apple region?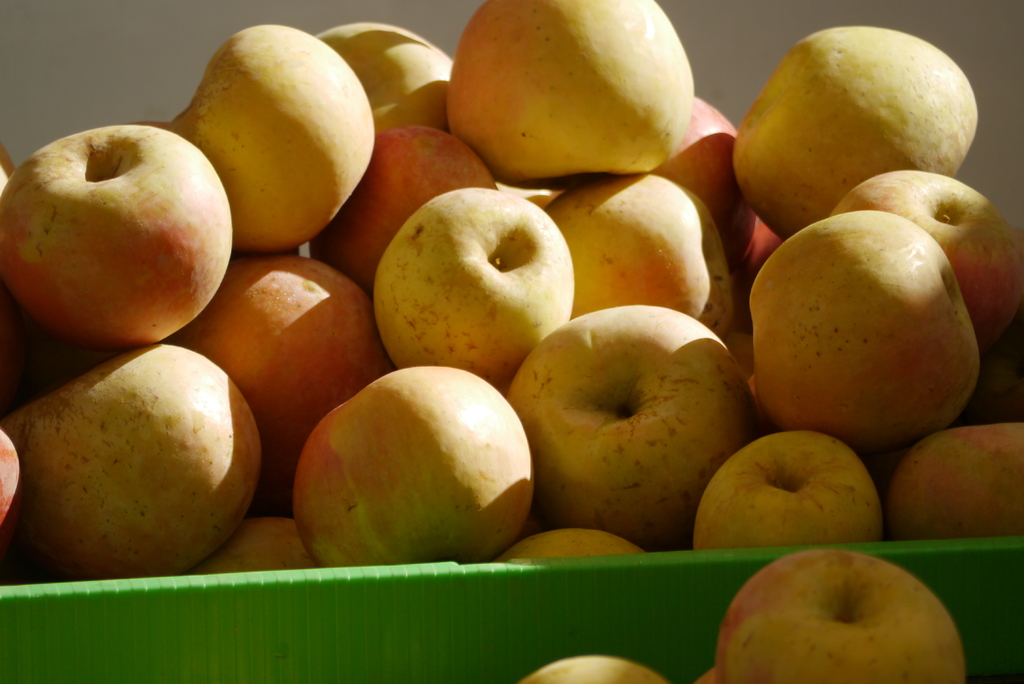
(374,188,576,392)
